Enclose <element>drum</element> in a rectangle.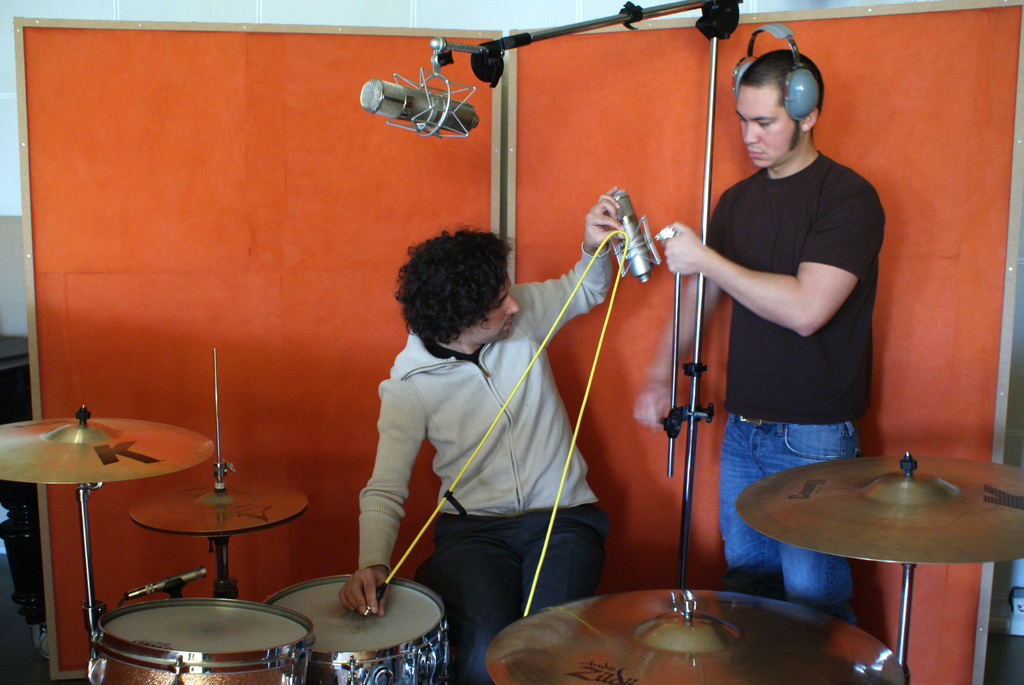
BBox(266, 574, 449, 684).
